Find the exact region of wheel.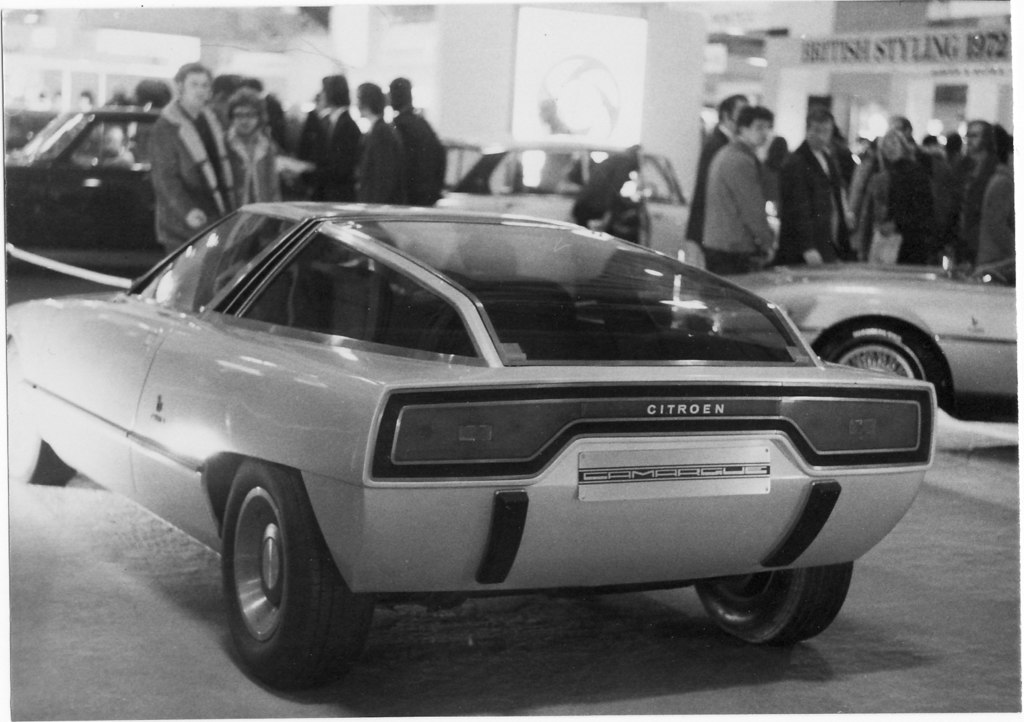
Exact region: [left=3, top=336, right=72, bottom=488].
